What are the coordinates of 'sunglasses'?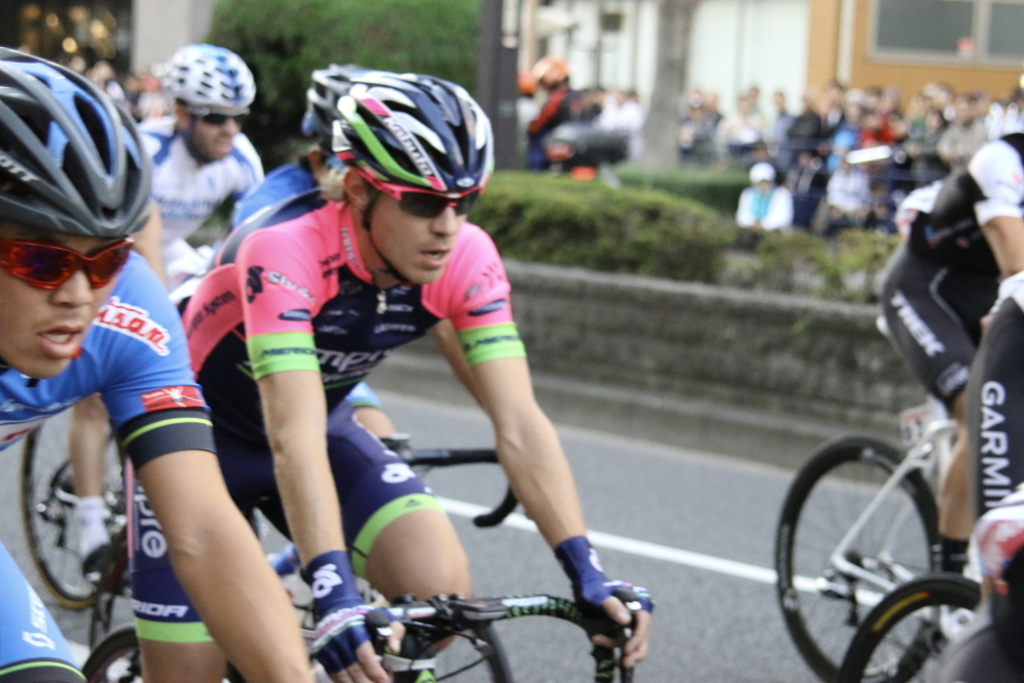
[left=186, top=108, right=251, bottom=128].
